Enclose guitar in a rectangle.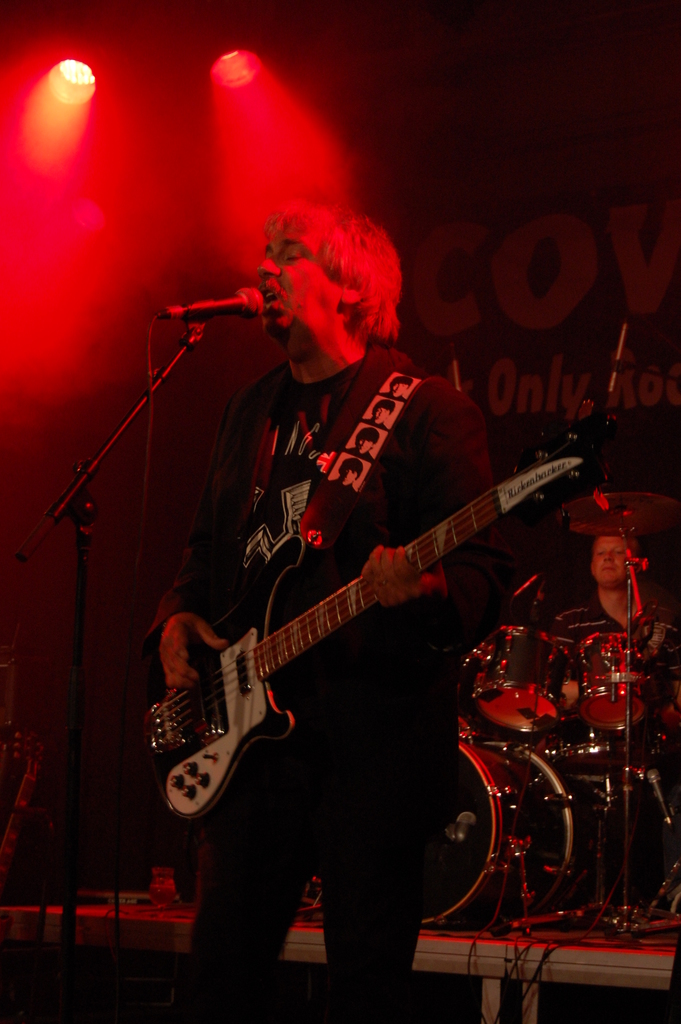
<box>122,426,619,849</box>.
